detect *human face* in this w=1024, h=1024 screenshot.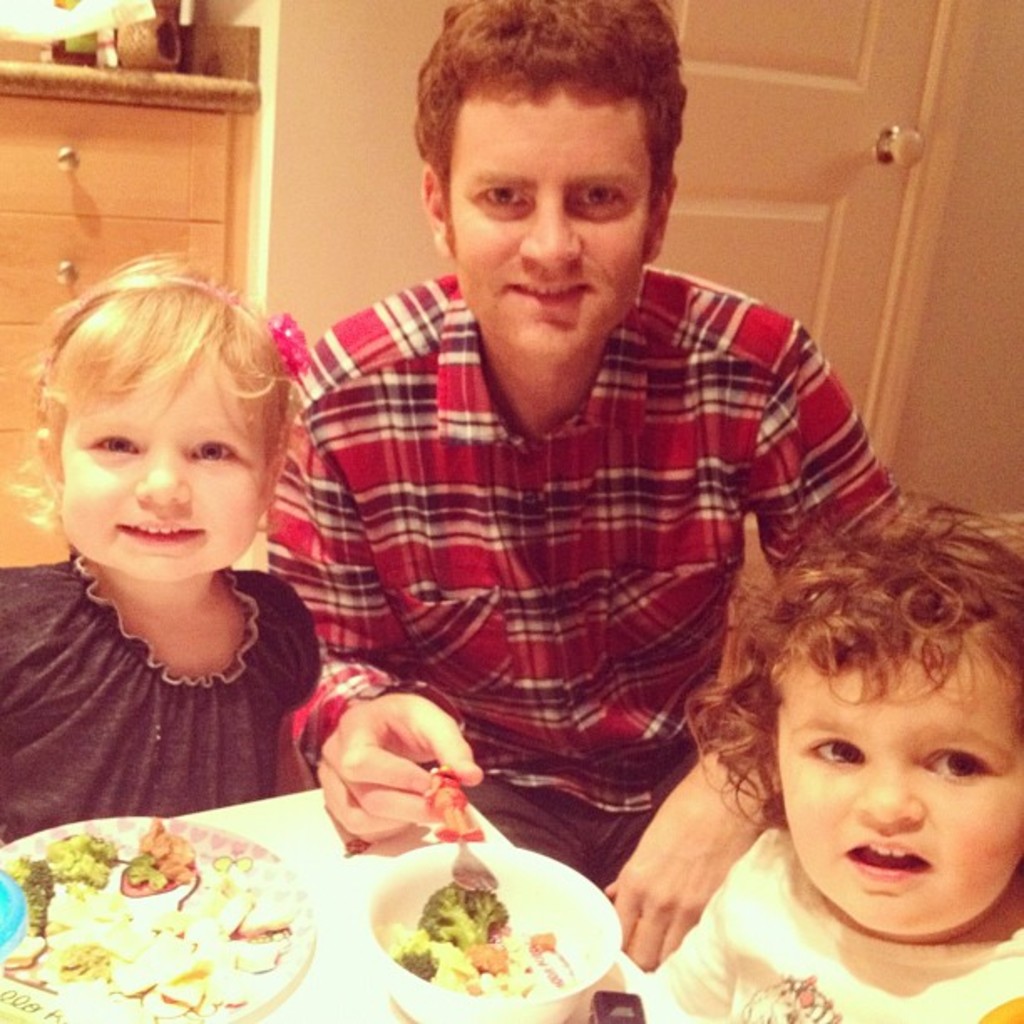
Detection: 773,632,1022,934.
